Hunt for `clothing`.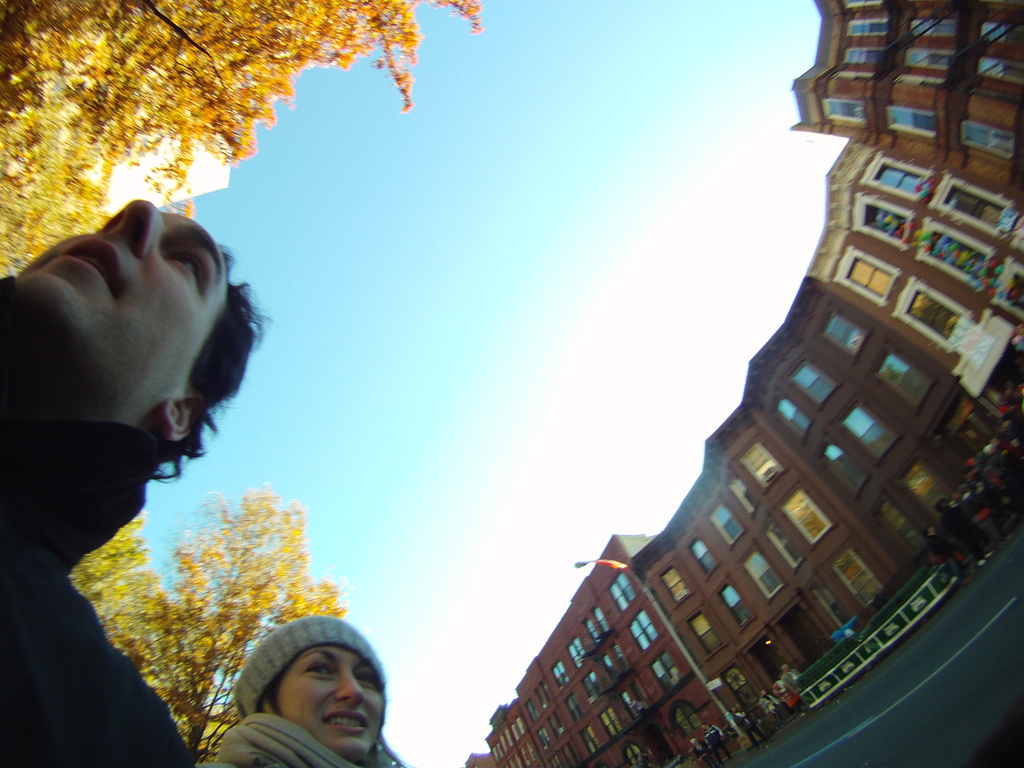
Hunted down at (x1=0, y1=278, x2=193, y2=767).
